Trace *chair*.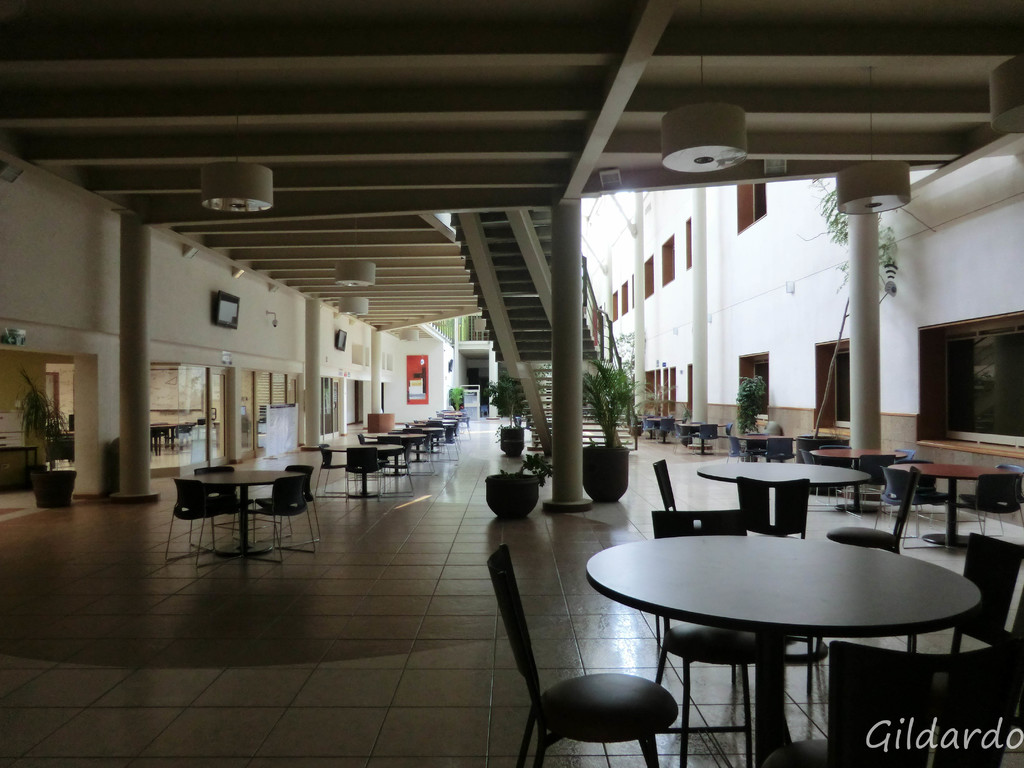
Traced to detection(691, 421, 719, 458).
